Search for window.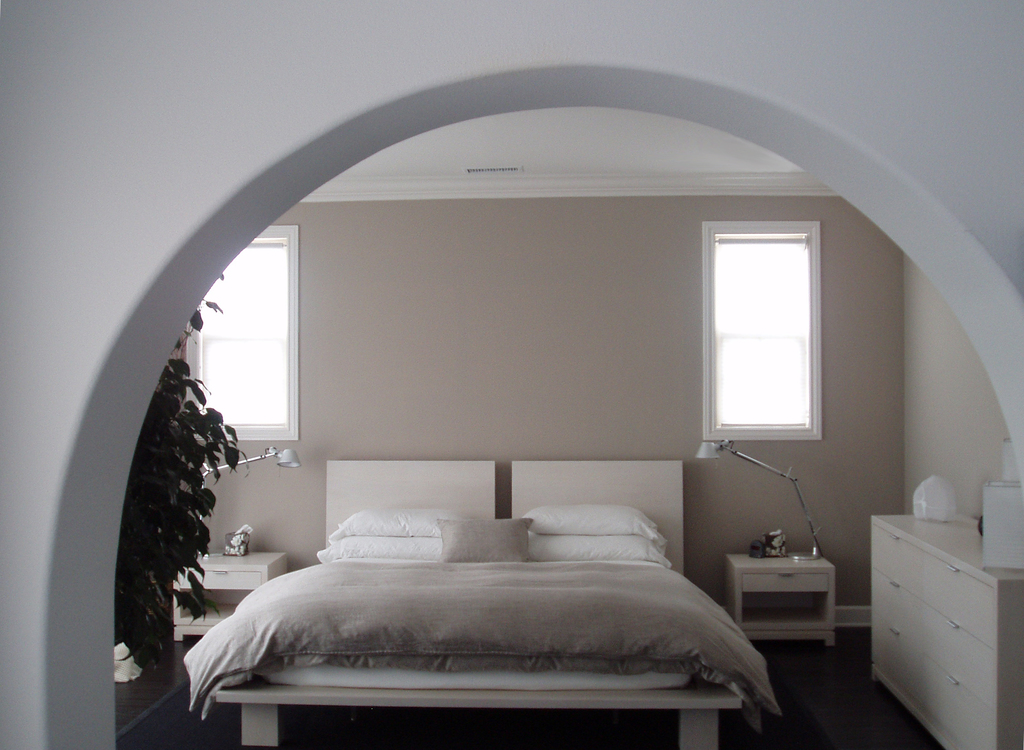
Found at locate(193, 238, 300, 440).
